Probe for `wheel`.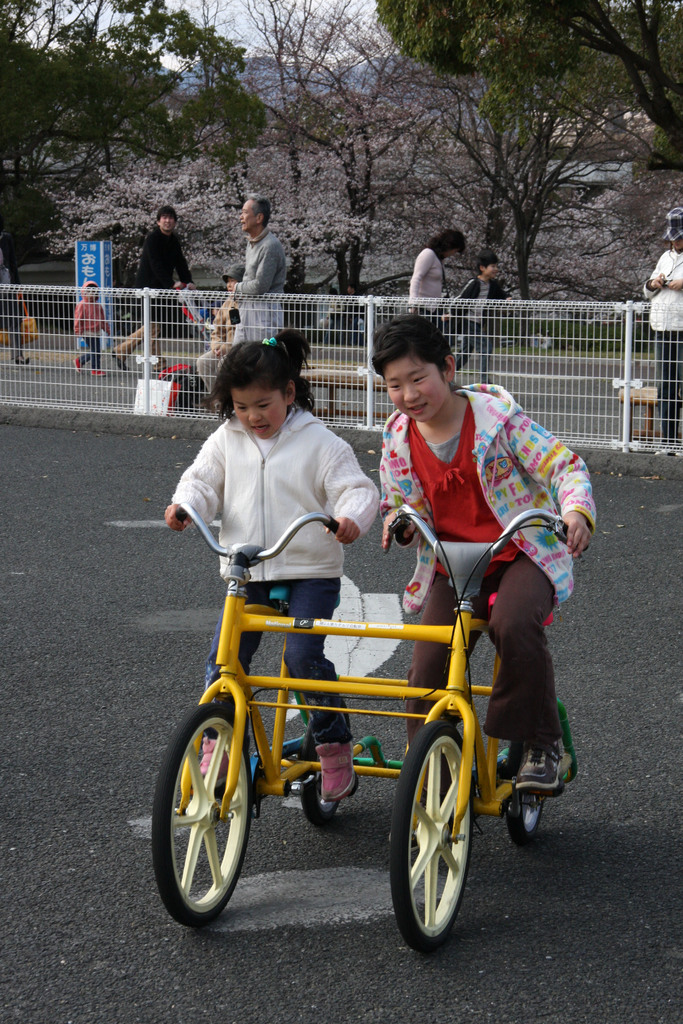
Probe result: 393/729/486/948.
